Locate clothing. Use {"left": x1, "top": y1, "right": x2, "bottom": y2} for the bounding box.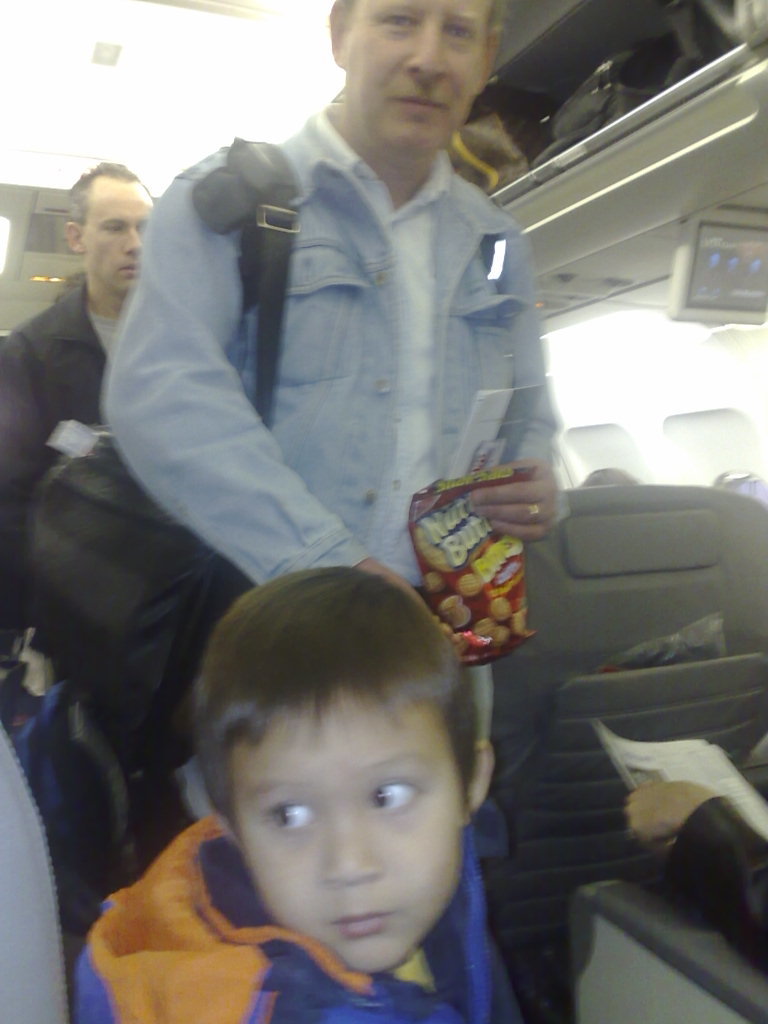
{"left": 0, "top": 269, "right": 91, "bottom": 505}.
